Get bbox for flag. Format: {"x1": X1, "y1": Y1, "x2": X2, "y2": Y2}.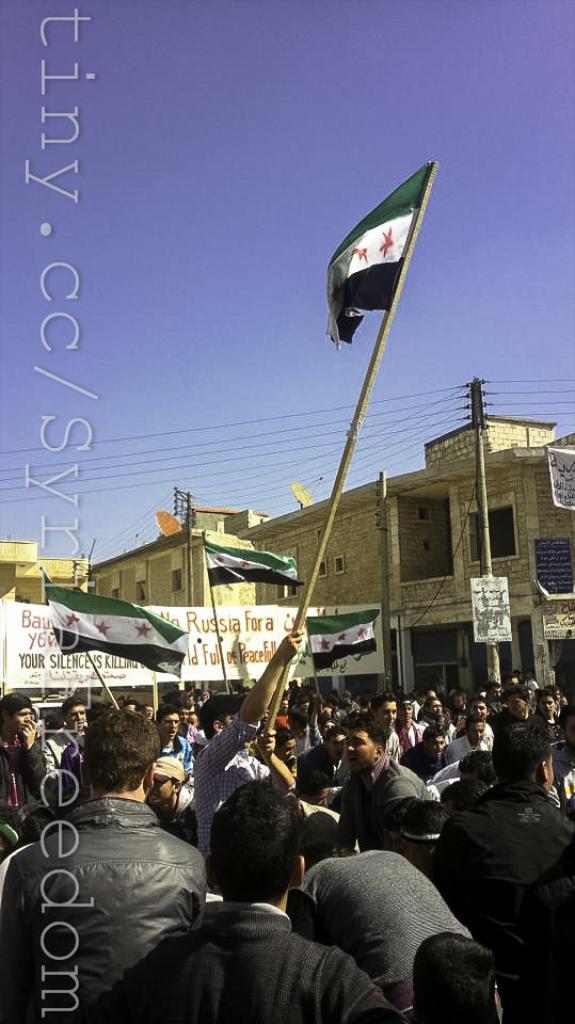
{"x1": 304, "y1": 611, "x2": 379, "y2": 685}.
